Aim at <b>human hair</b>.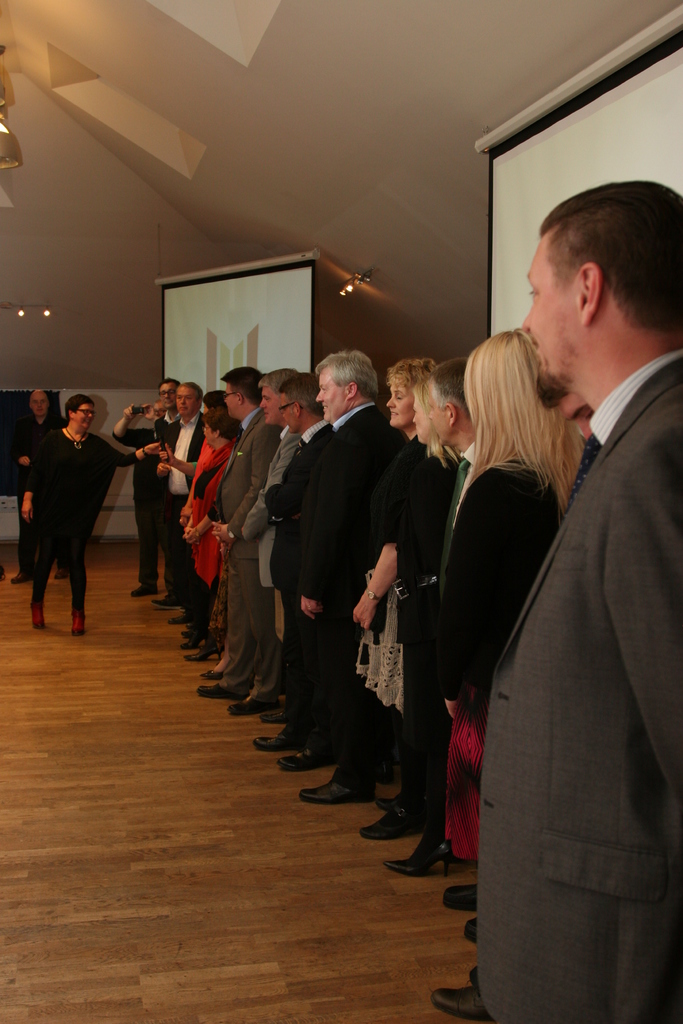
Aimed at crop(538, 180, 670, 356).
